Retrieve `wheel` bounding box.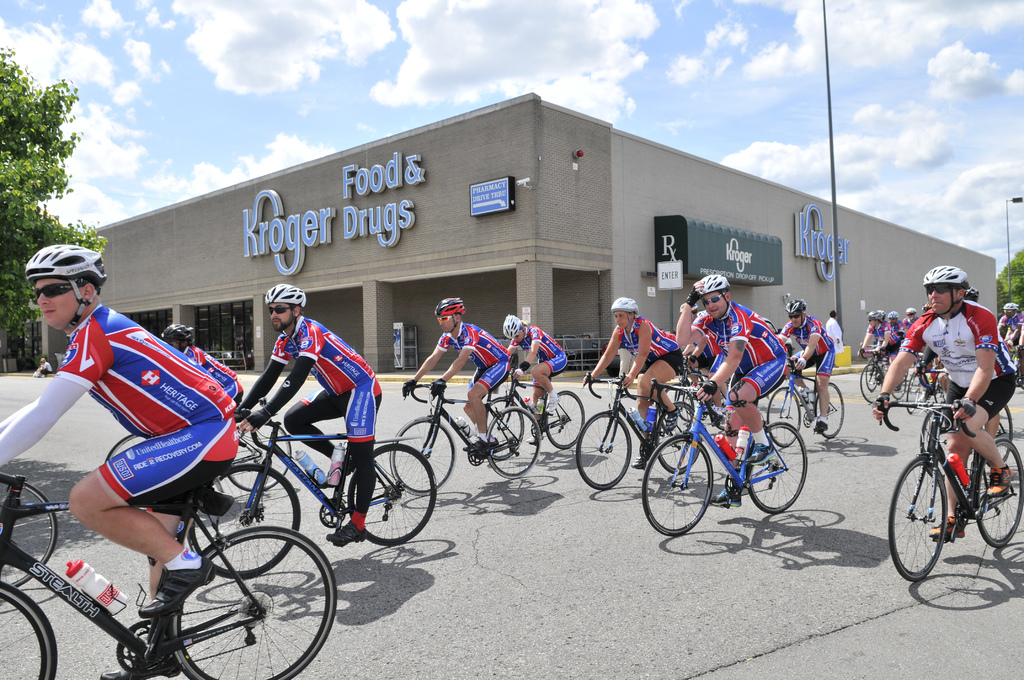
Bounding box: 486, 391, 527, 460.
